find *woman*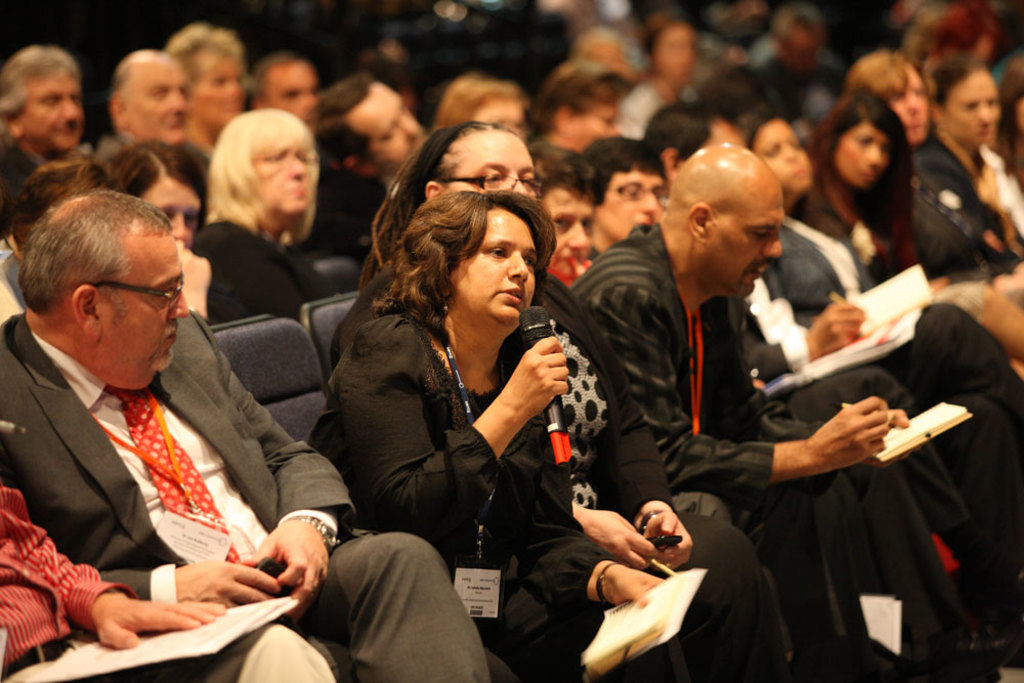
(left=198, top=104, right=337, bottom=318)
